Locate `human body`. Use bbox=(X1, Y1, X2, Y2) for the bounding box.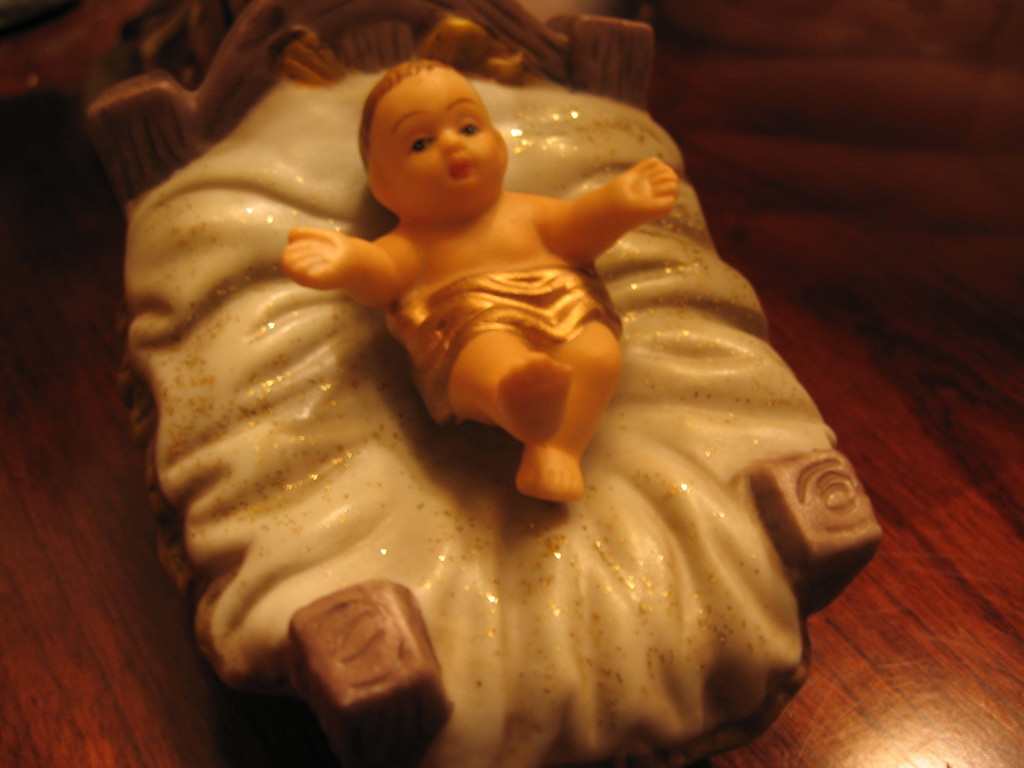
bbox=(241, 48, 700, 531).
